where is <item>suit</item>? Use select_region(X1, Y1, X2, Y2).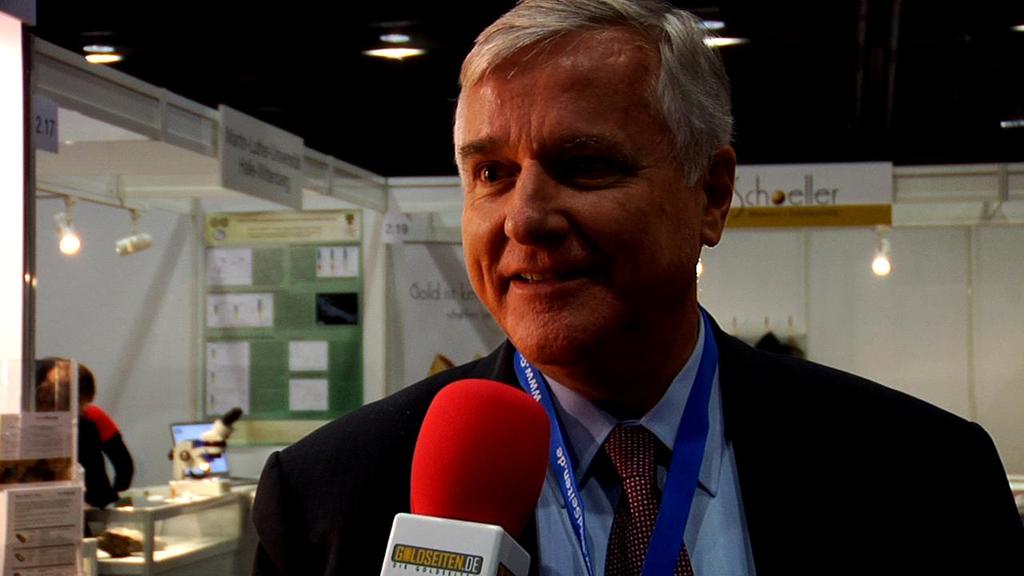
select_region(371, 299, 958, 561).
